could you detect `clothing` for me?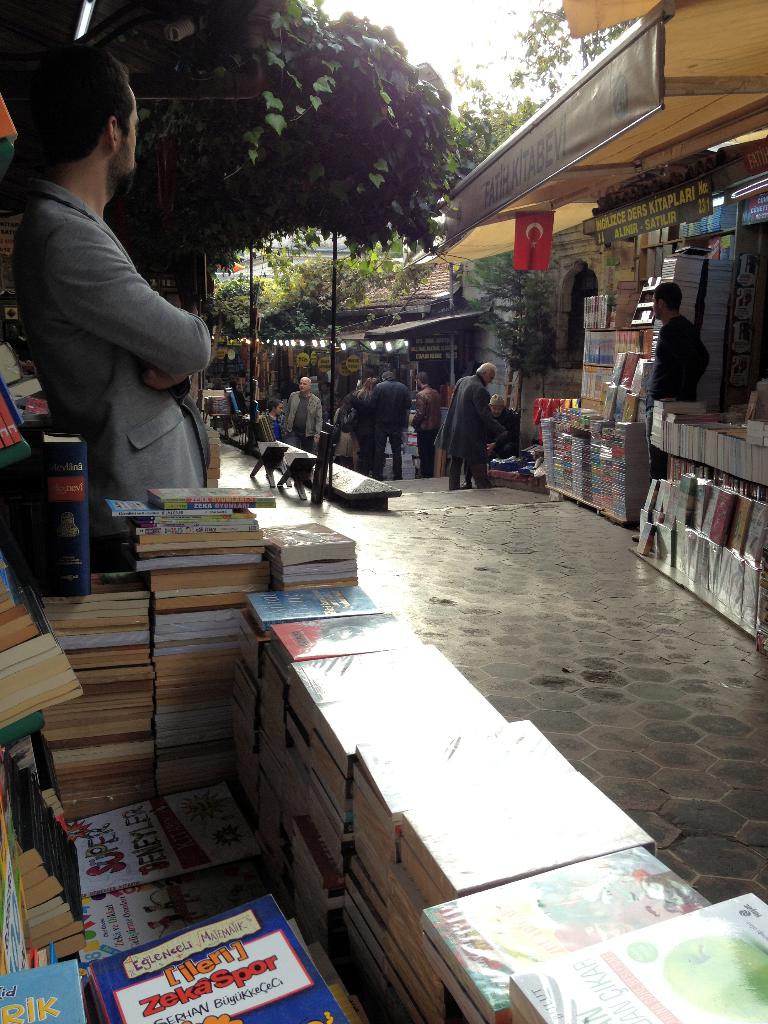
Detection result: [x1=431, y1=365, x2=500, y2=495].
